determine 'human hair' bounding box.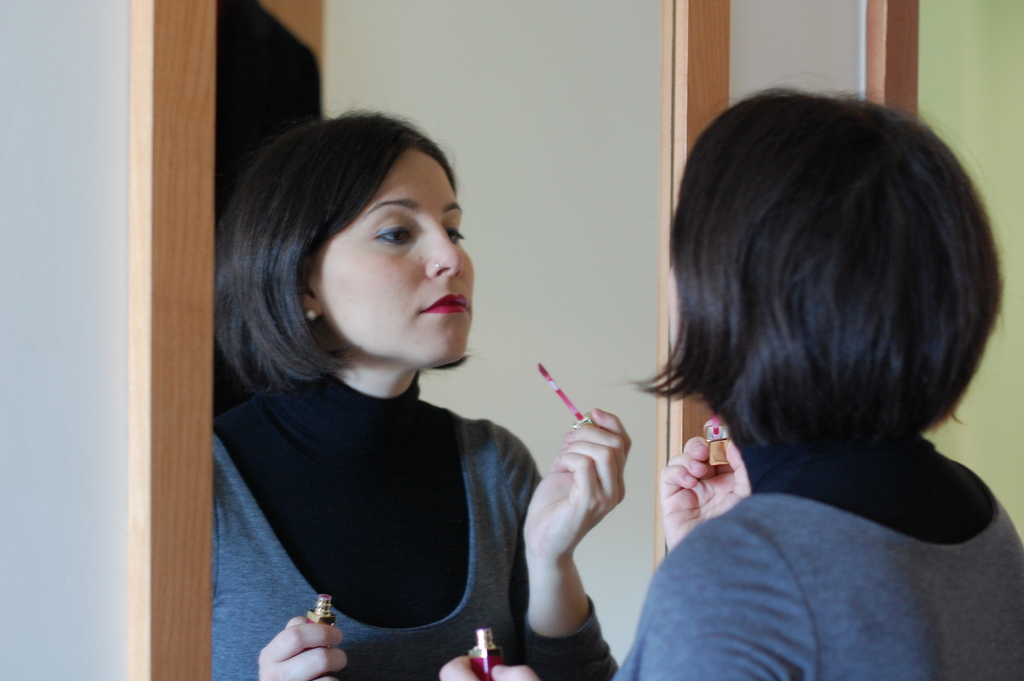
Determined: BBox(635, 79, 1001, 507).
